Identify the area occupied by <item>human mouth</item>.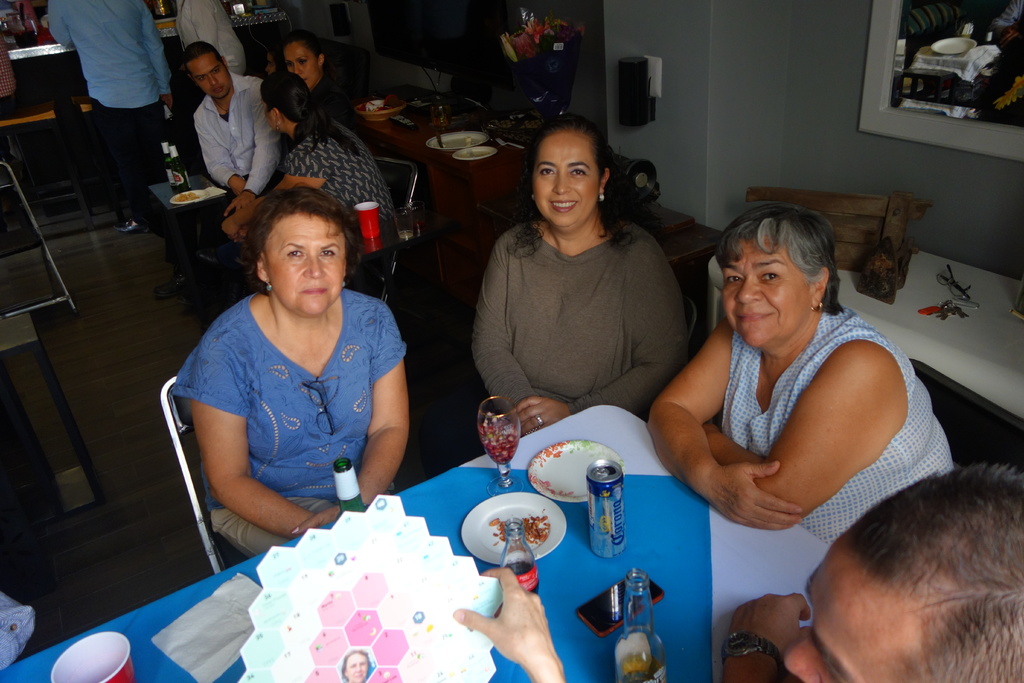
Area: [x1=735, y1=309, x2=778, y2=322].
